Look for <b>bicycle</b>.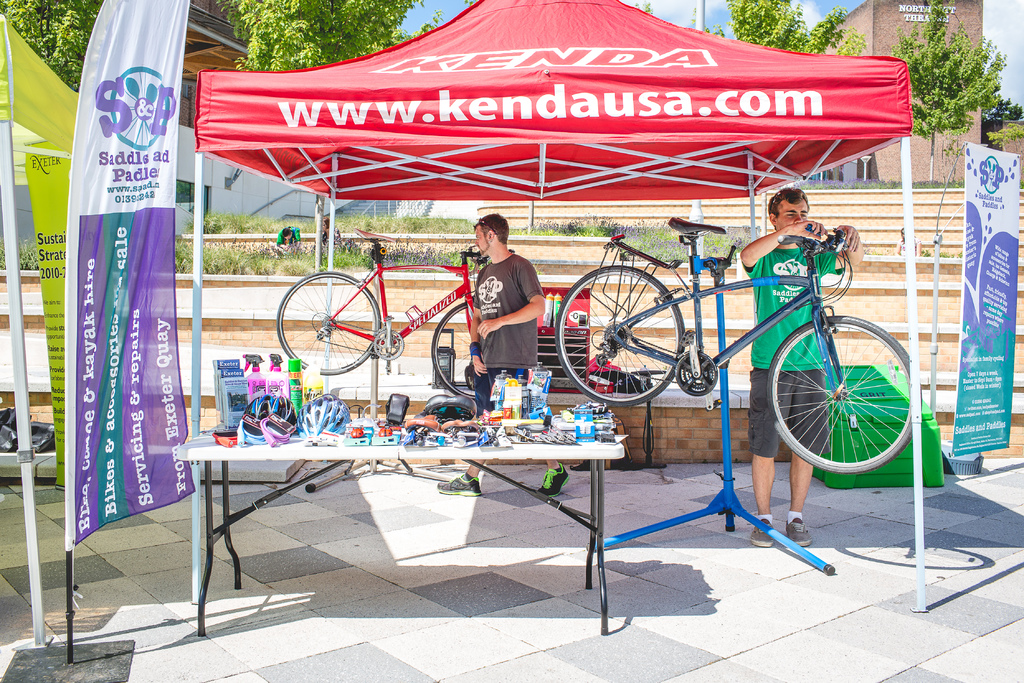
Found: x1=568 y1=206 x2=924 y2=506.
